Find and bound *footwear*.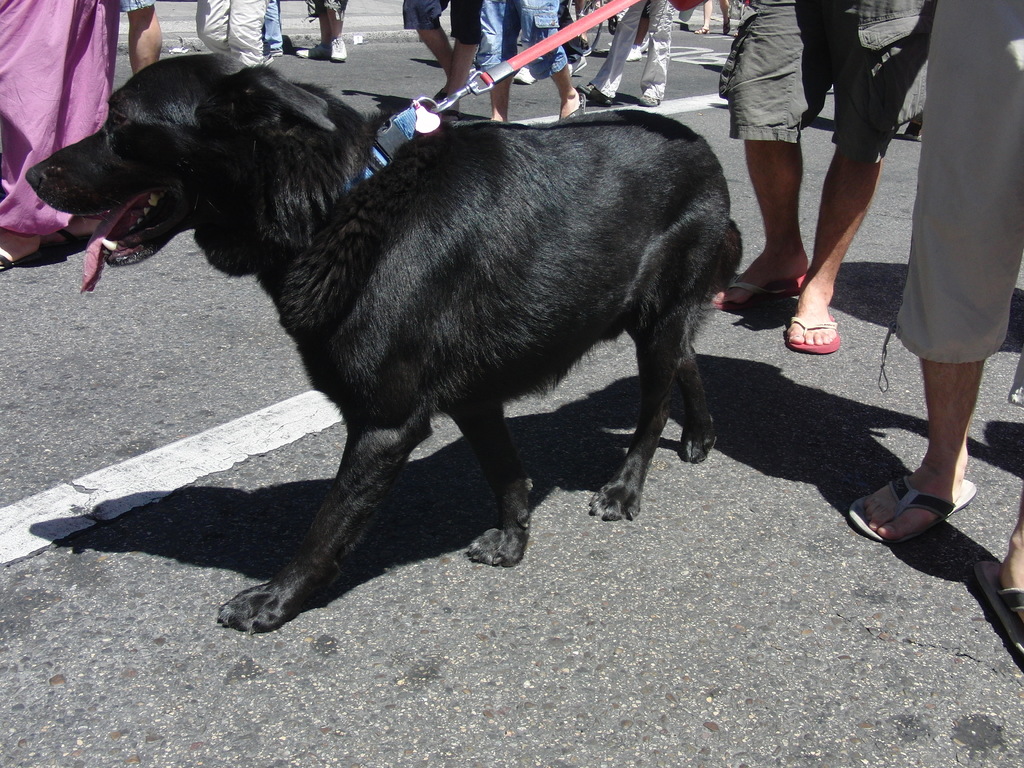
Bound: 330:36:348:61.
